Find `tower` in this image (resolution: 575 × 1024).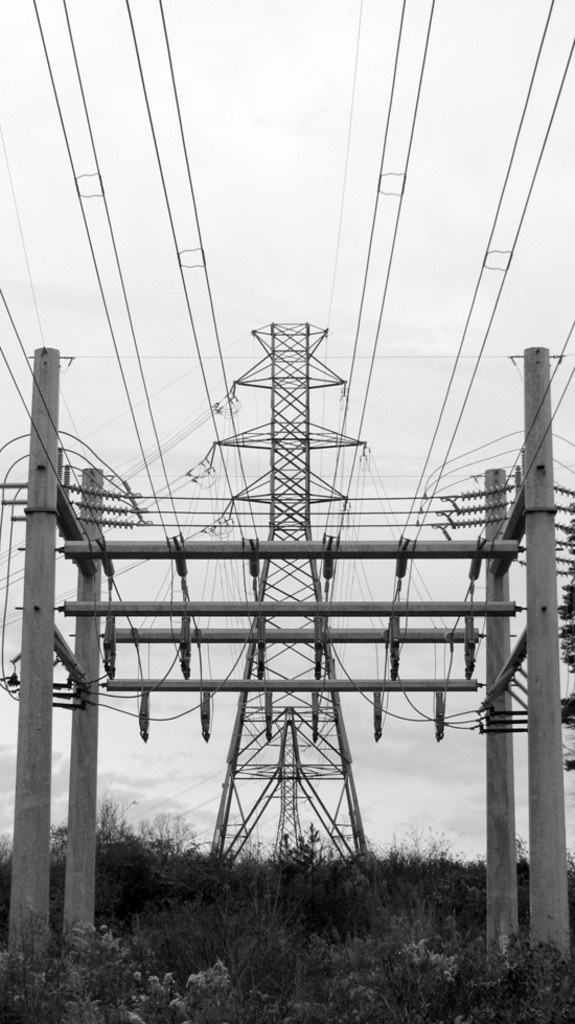
209, 320, 365, 891.
